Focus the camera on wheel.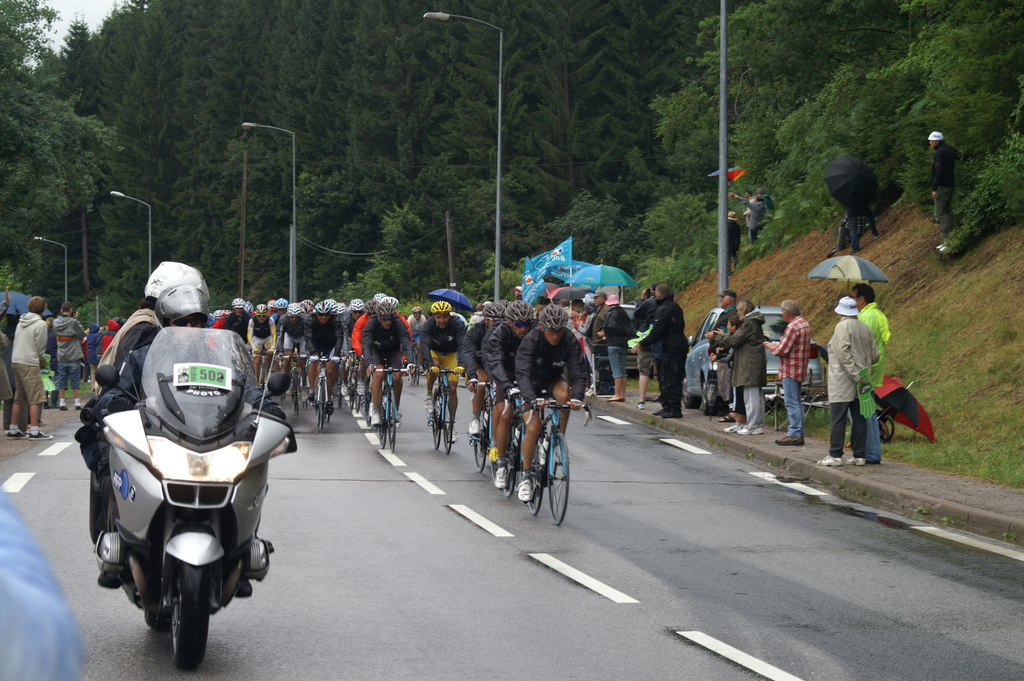
Focus region: 354 391 359 416.
